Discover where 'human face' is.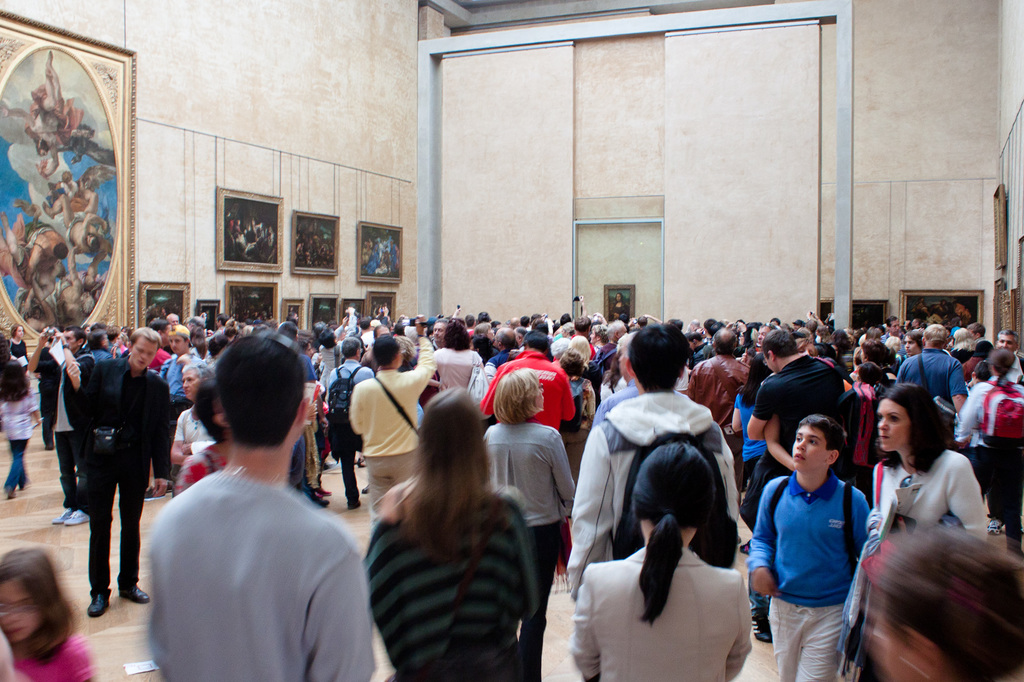
Discovered at pyautogui.locateOnScreen(431, 320, 445, 342).
